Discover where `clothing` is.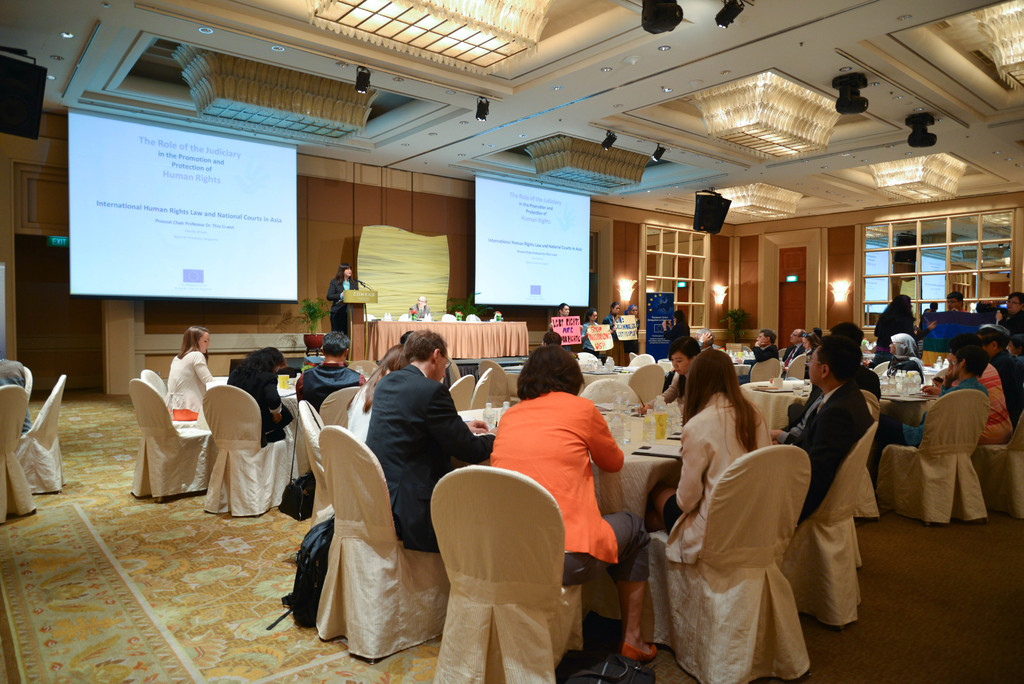
Discovered at x1=324 y1=278 x2=355 y2=333.
